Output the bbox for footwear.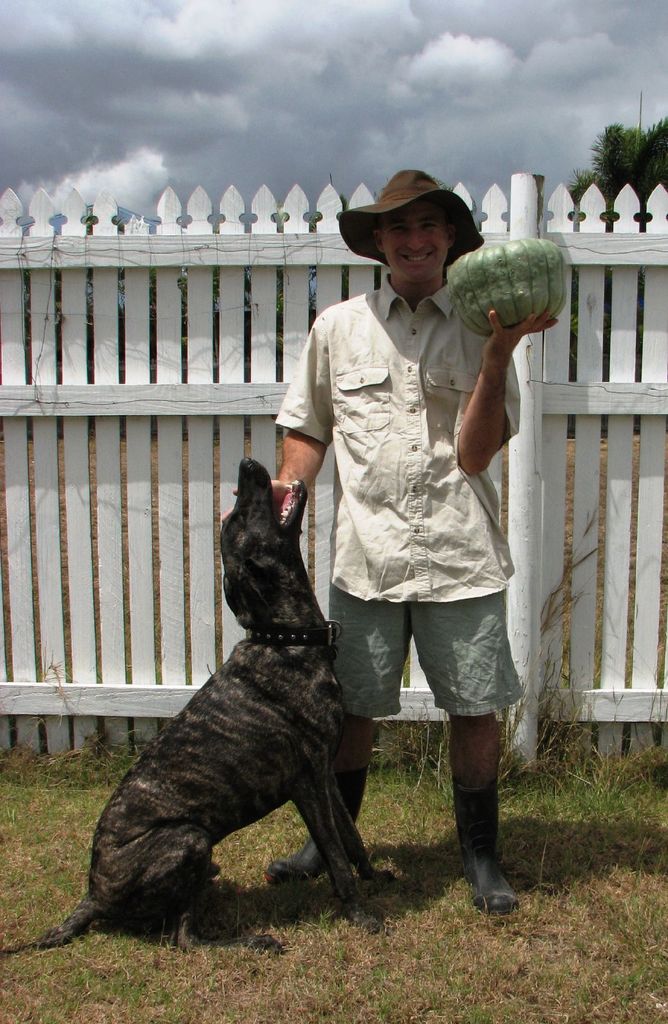
bbox=[262, 765, 367, 888].
